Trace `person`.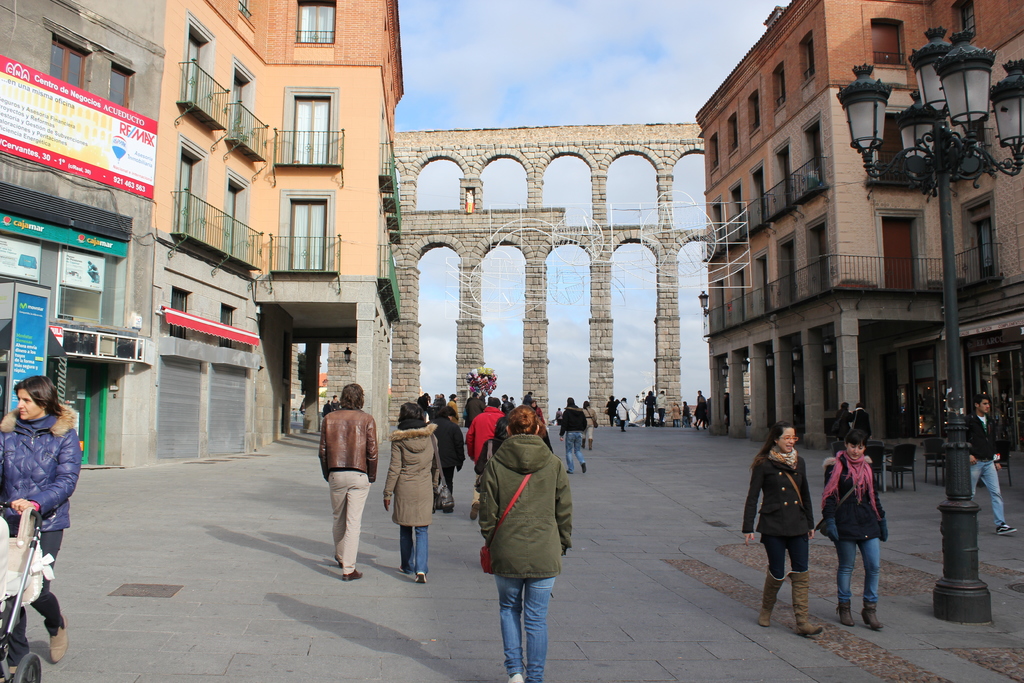
Traced to select_region(436, 391, 445, 404).
